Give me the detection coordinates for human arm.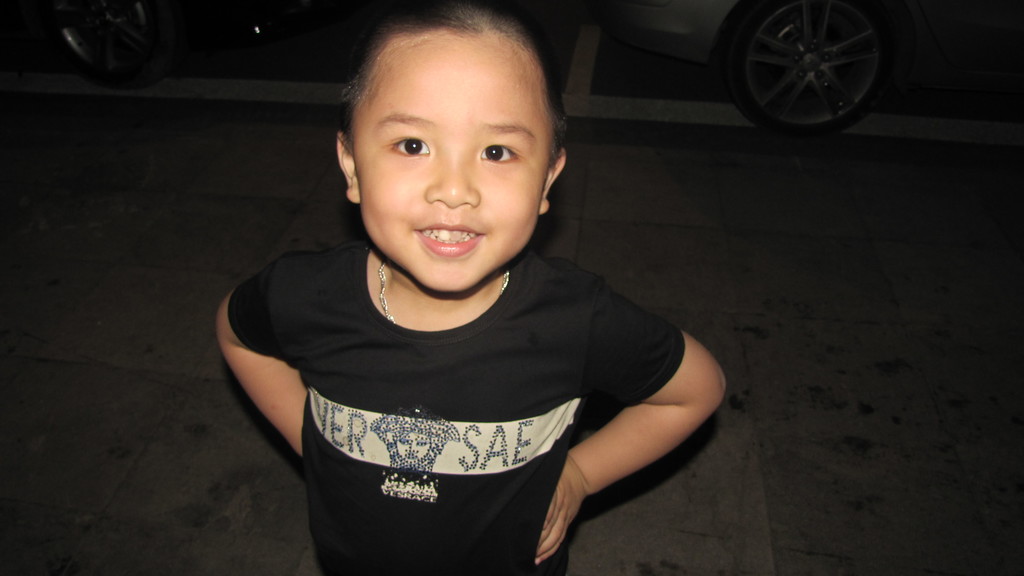
bbox=[520, 310, 724, 545].
